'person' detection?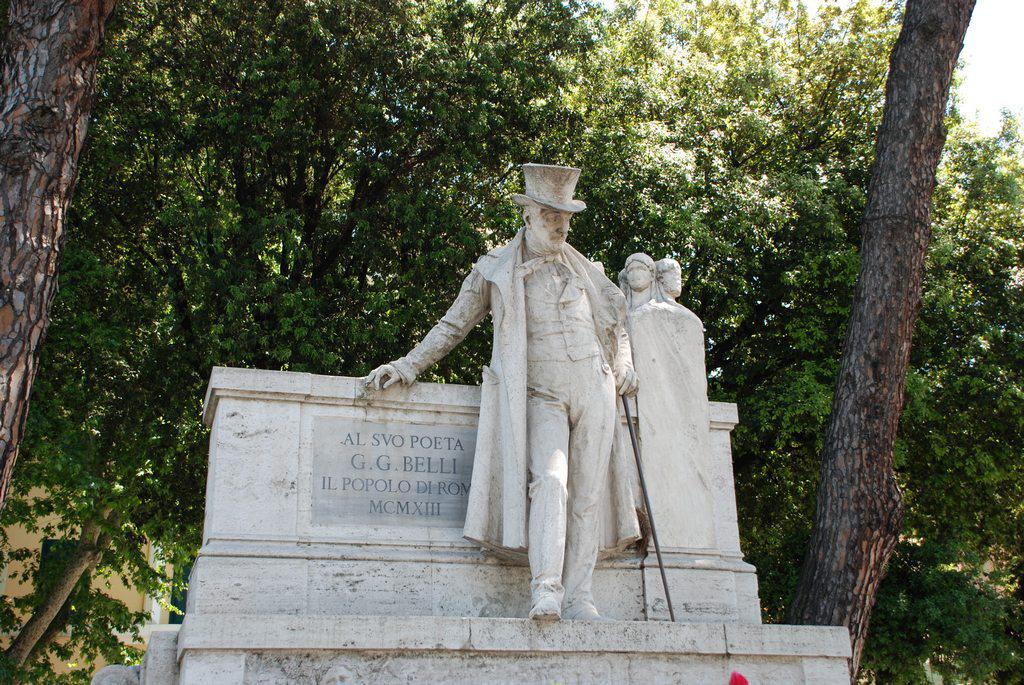
bbox=(380, 163, 656, 639)
